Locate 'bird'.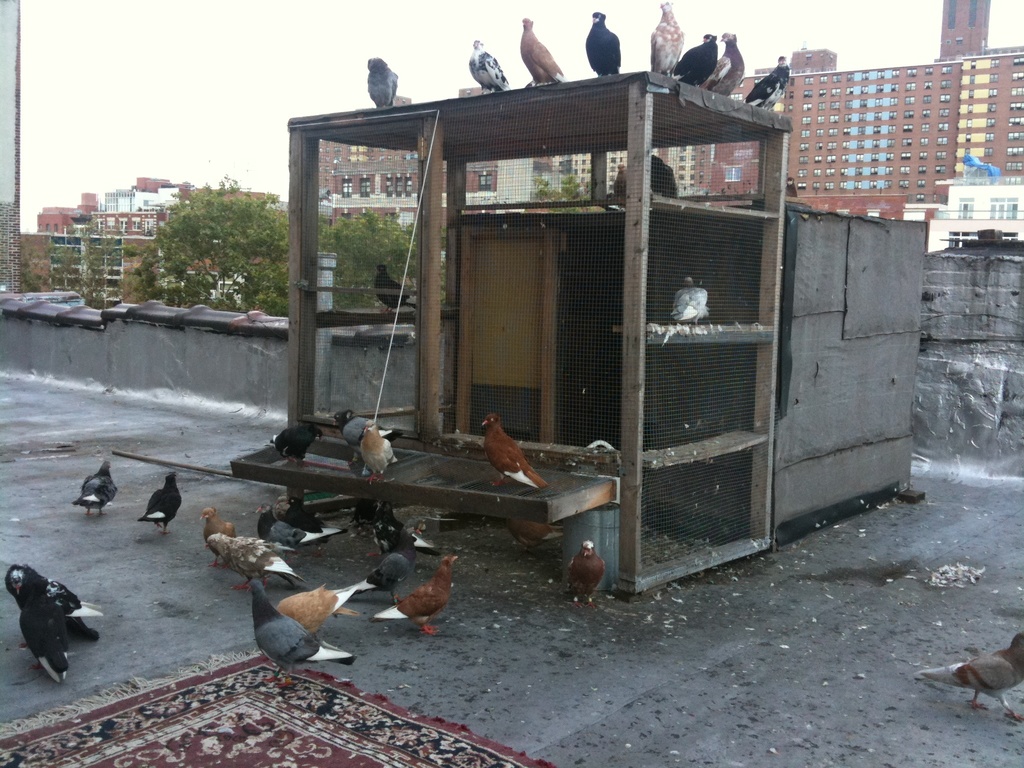
Bounding box: 138 473 189 531.
